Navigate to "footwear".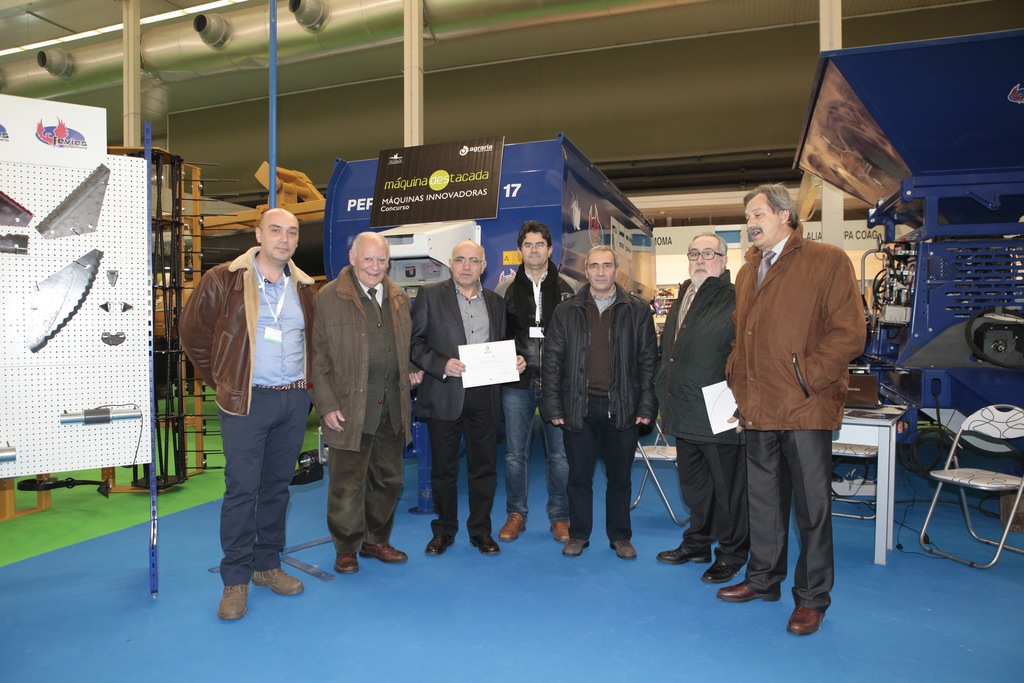
Navigation target: <region>470, 527, 501, 556</region>.
